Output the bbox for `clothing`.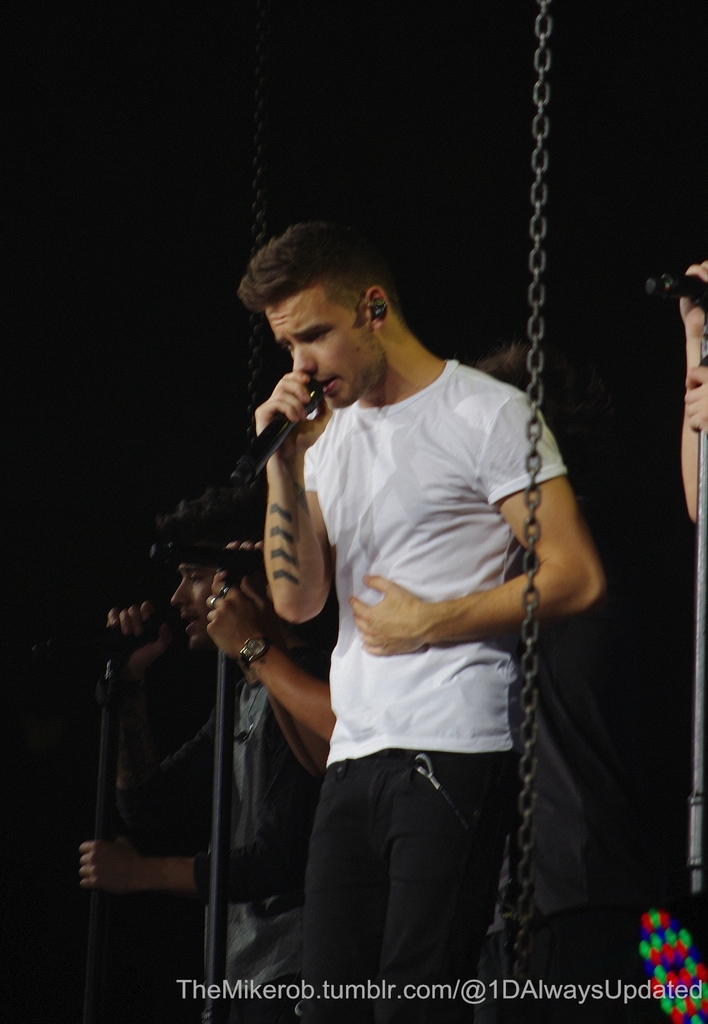
{"left": 294, "top": 353, "right": 584, "bottom": 758}.
